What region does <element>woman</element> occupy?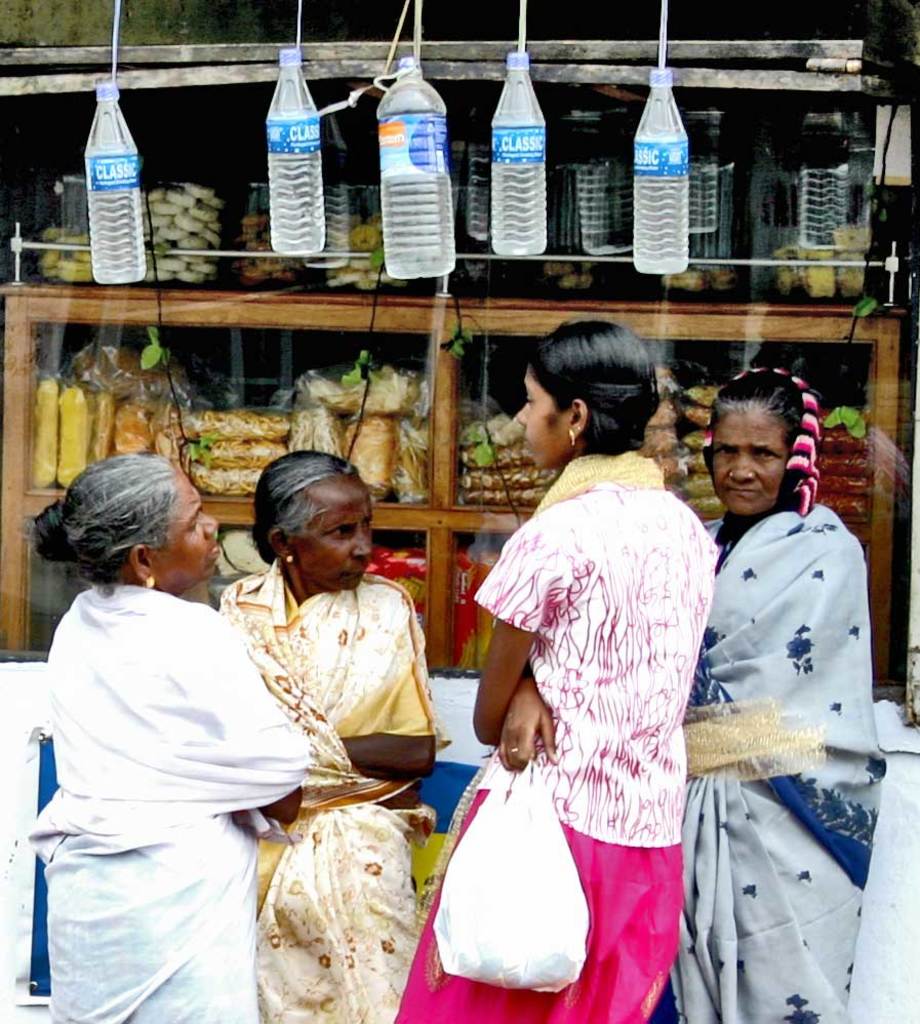
[left=644, top=366, right=886, bottom=1023].
